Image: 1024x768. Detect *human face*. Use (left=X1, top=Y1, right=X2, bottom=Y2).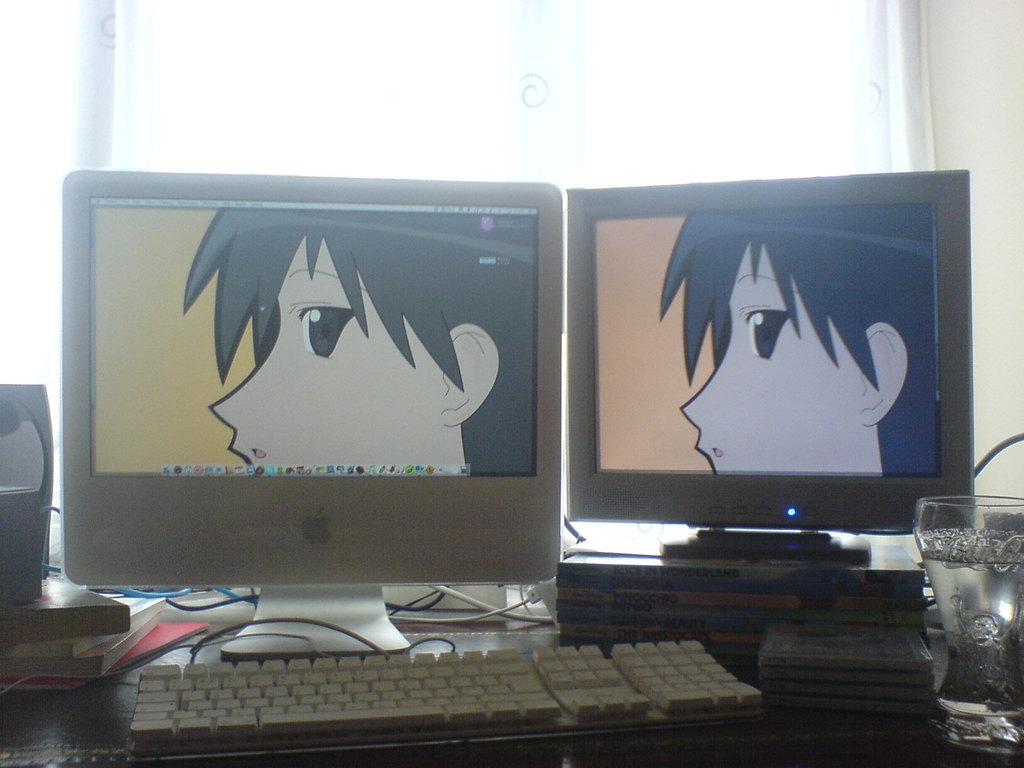
(left=214, top=242, right=436, bottom=464).
